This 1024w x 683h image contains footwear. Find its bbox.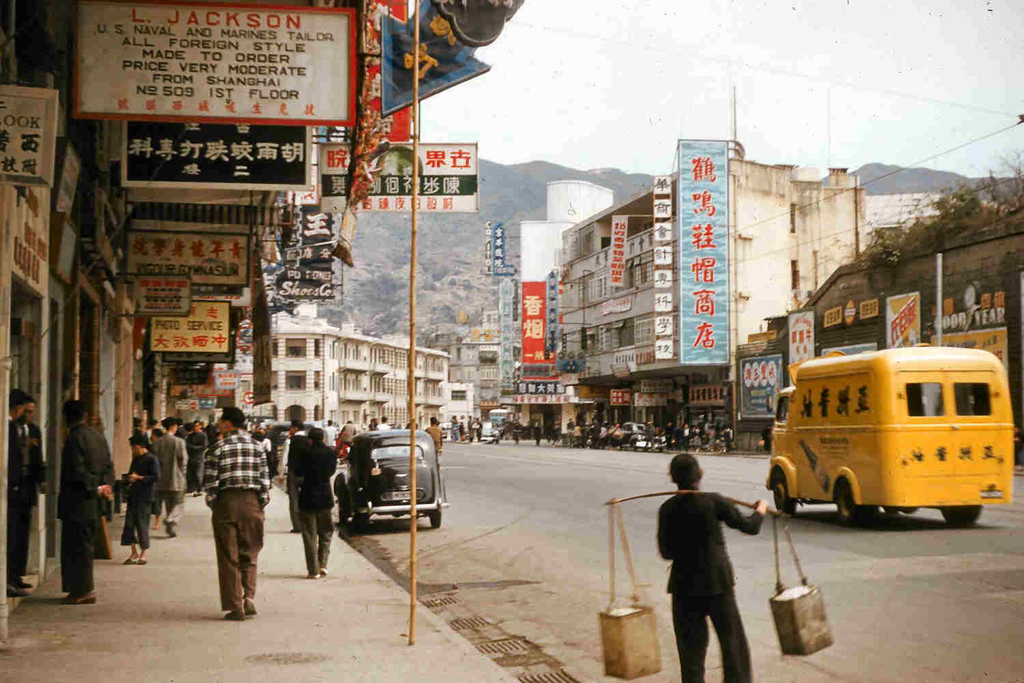
[x1=171, y1=520, x2=178, y2=536].
